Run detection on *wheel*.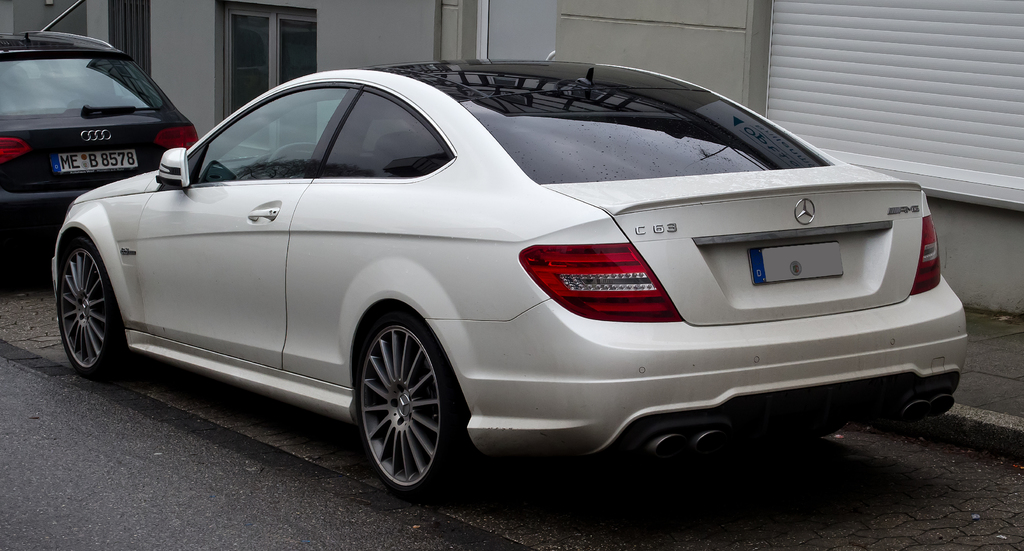
Result: [358,306,469,501].
